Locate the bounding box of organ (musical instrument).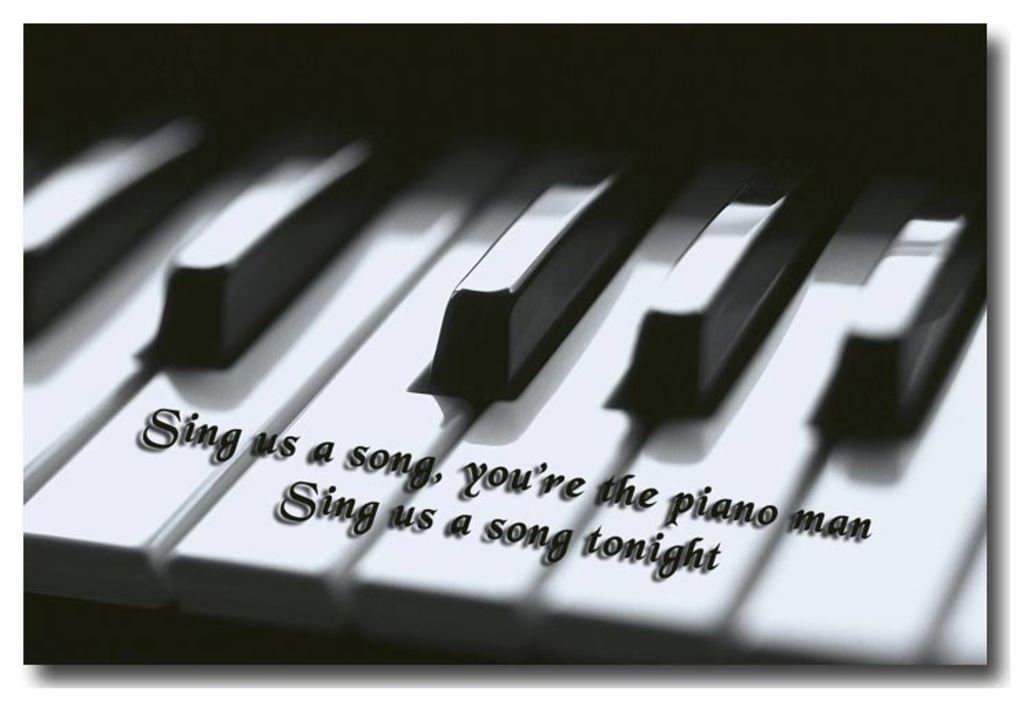
Bounding box: bbox(10, 21, 991, 688).
